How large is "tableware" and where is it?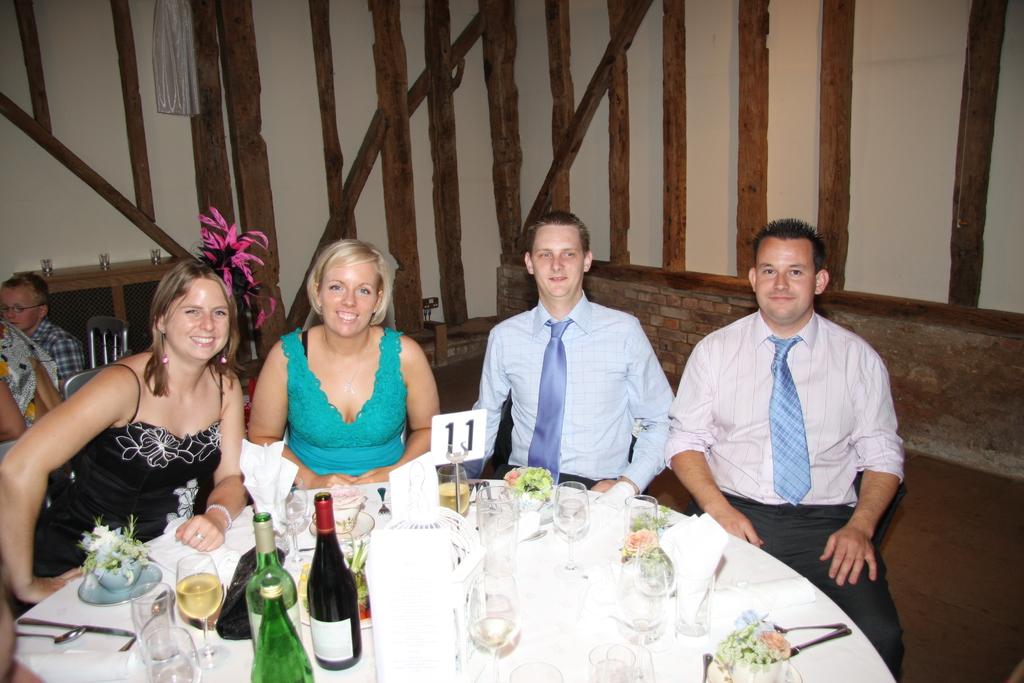
Bounding box: locate(734, 640, 785, 682).
